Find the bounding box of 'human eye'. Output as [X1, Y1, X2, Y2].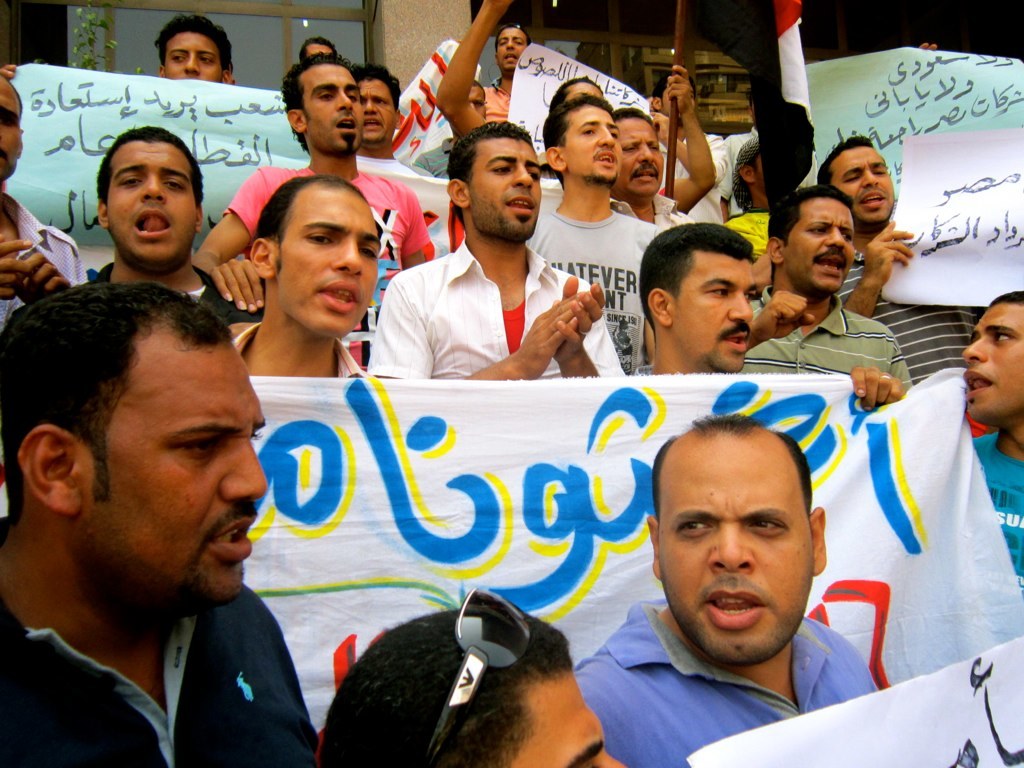
[357, 244, 377, 259].
